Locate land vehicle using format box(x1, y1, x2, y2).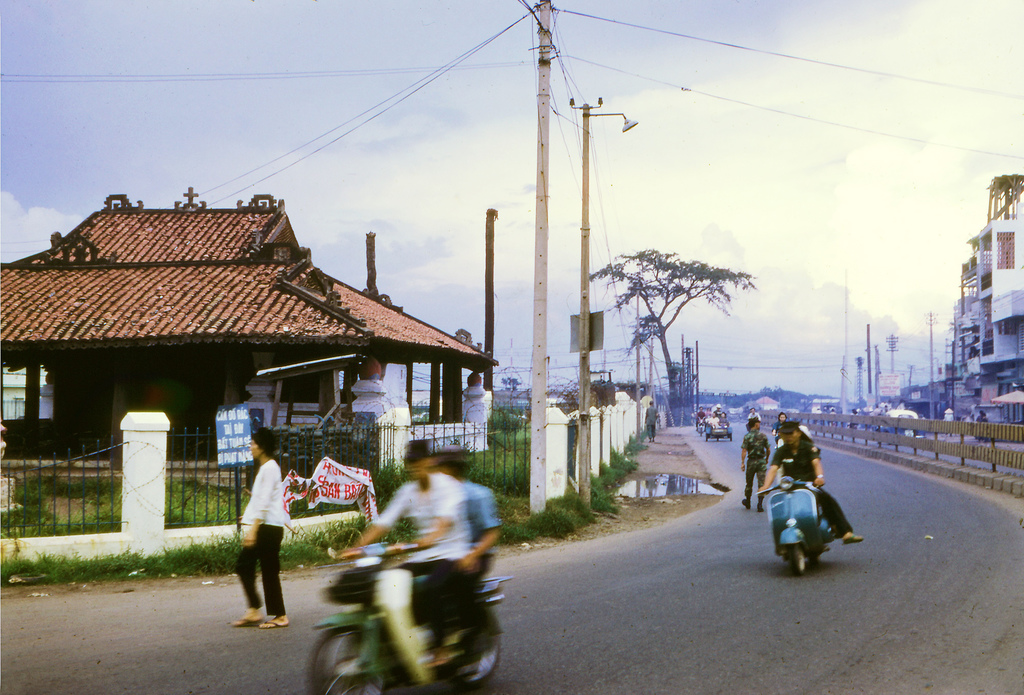
box(319, 509, 506, 694).
